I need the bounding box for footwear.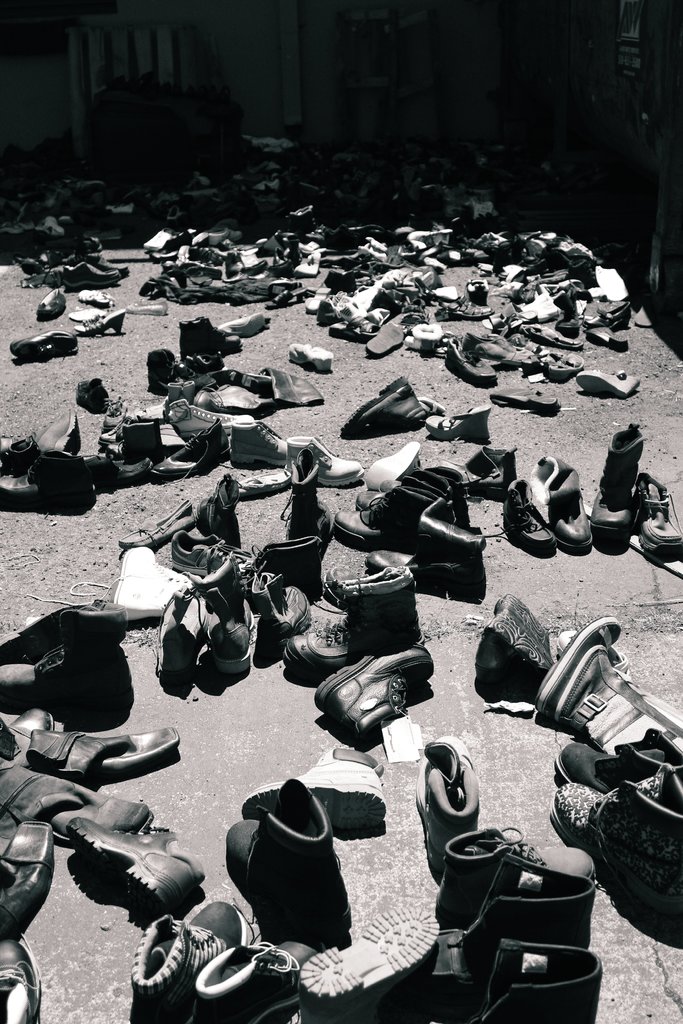
Here it is: l=325, t=643, r=440, b=738.
